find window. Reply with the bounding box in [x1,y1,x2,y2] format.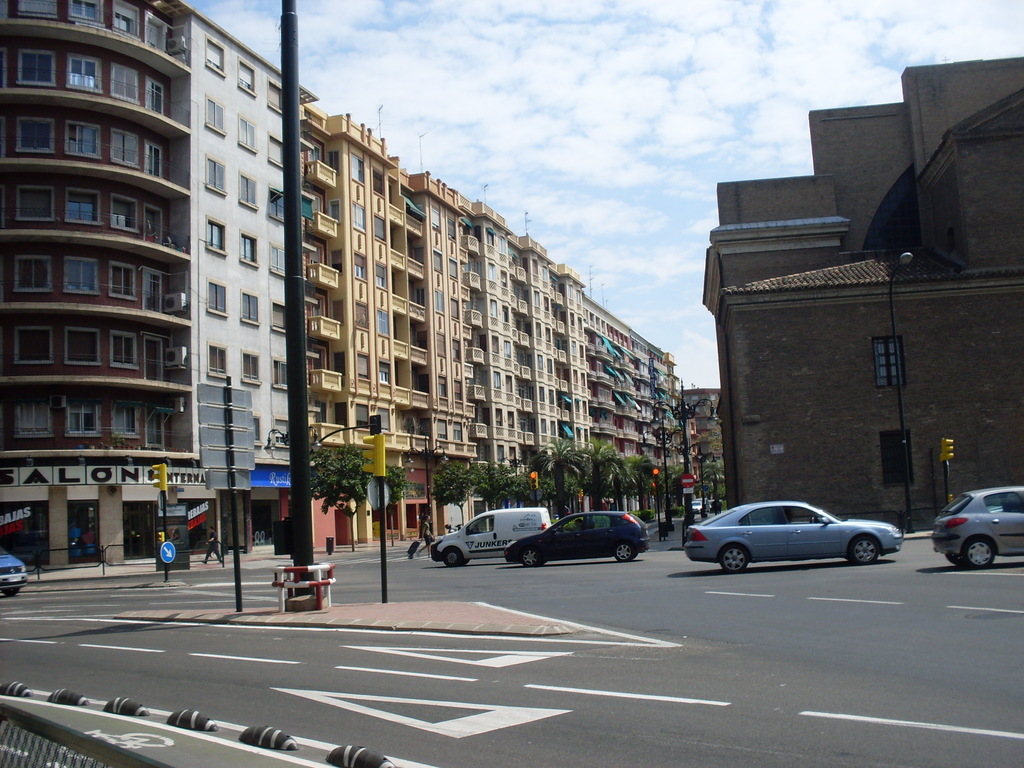
[145,12,169,61].
